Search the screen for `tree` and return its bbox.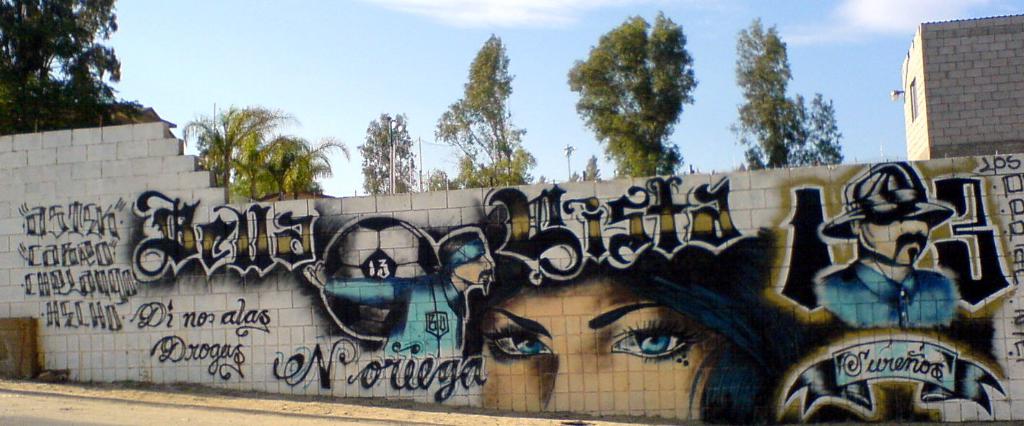
Found: bbox=(178, 102, 281, 191).
